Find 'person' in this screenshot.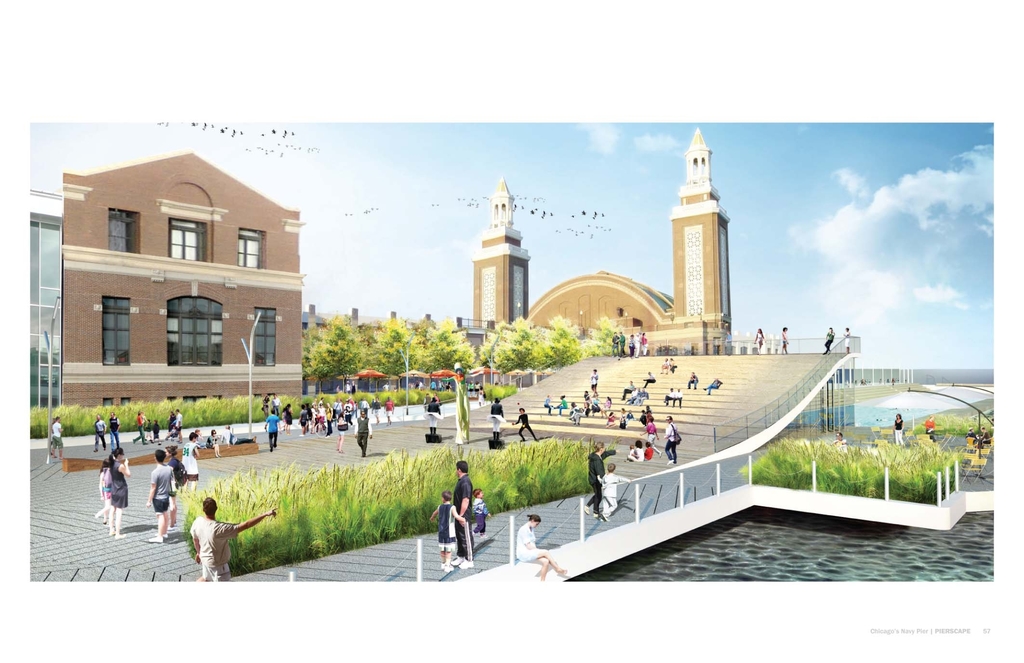
The bounding box for 'person' is box=[778, 325, 790, 357].
